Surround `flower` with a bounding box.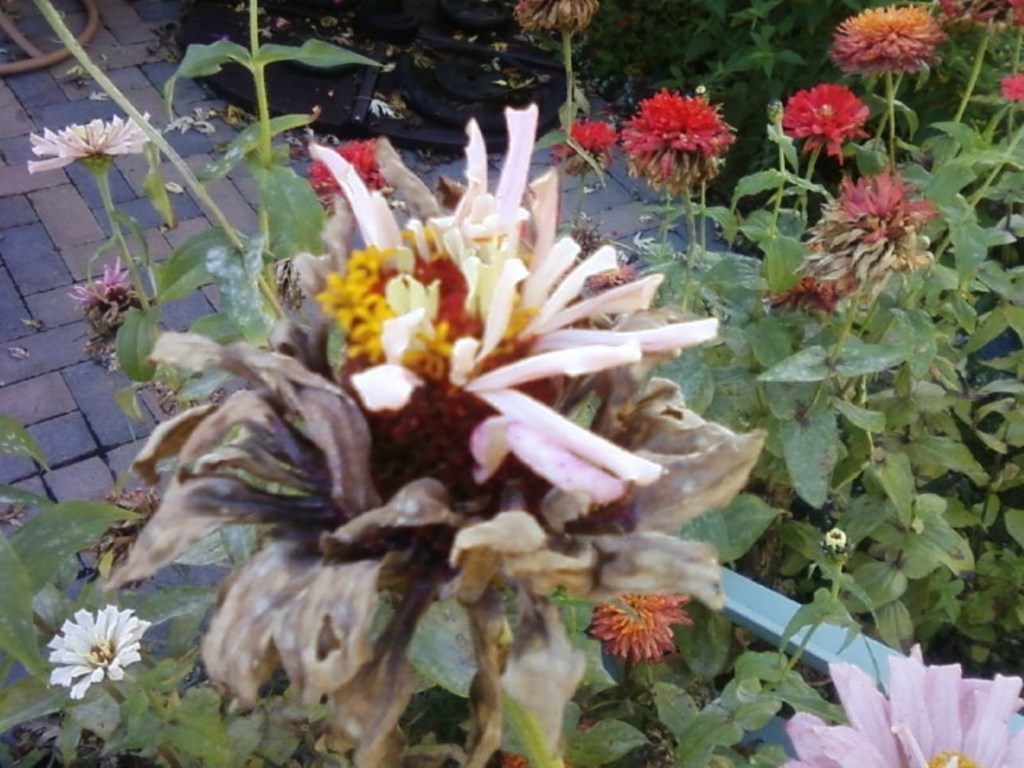
left=749, top=242, right=859, bottom=315.
